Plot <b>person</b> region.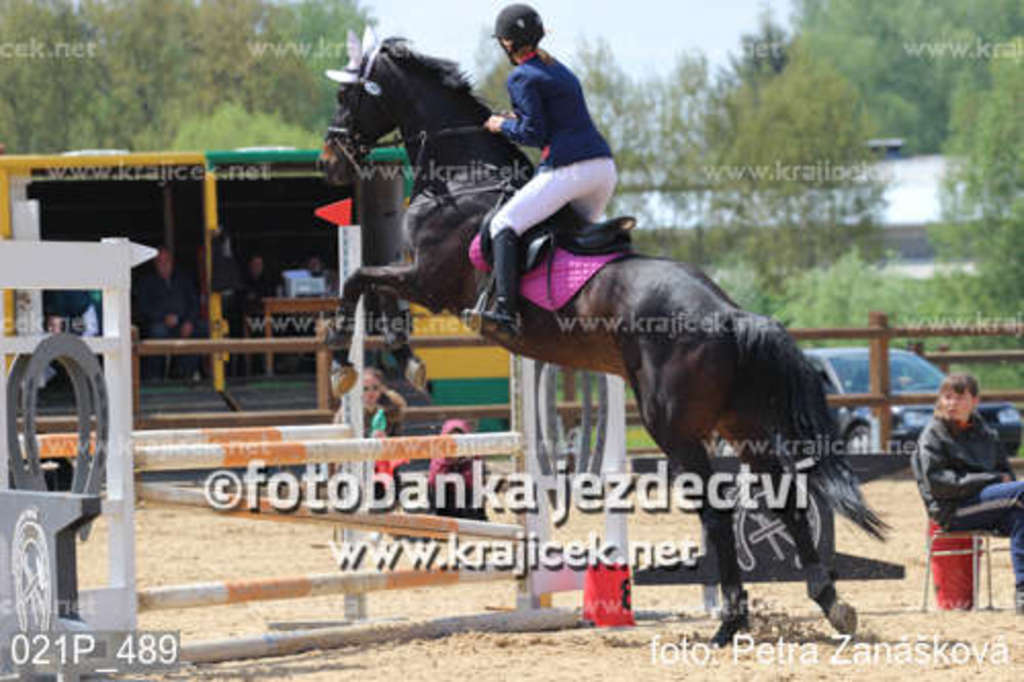
Plotted at [297, 254, 336, 299].
